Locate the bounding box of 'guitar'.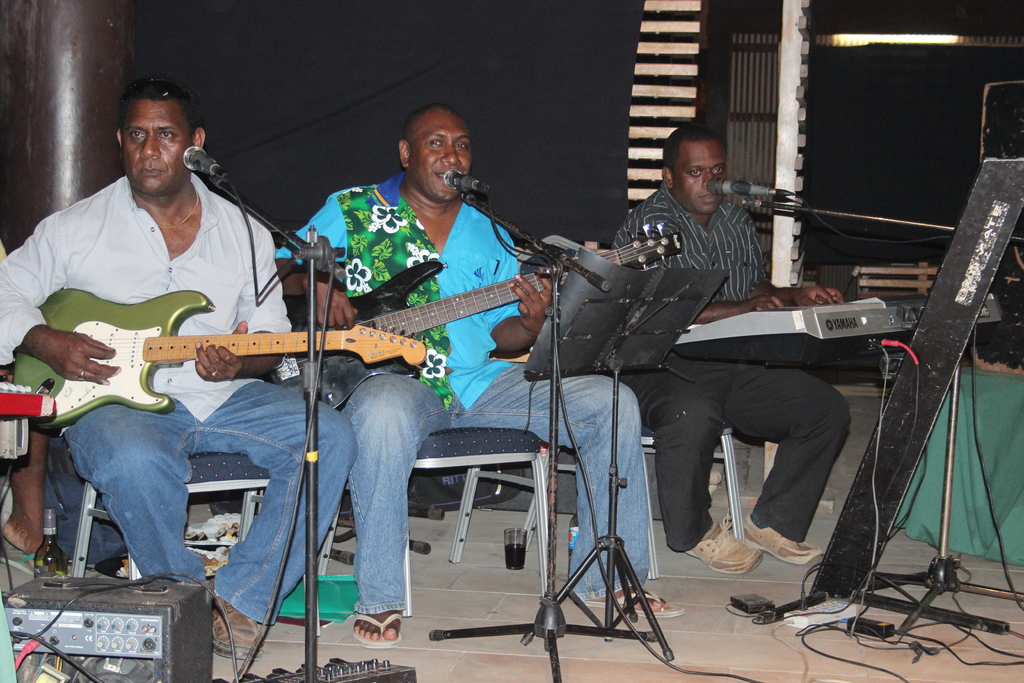
Bounding box: Rect(278, 219, 691, 416).
